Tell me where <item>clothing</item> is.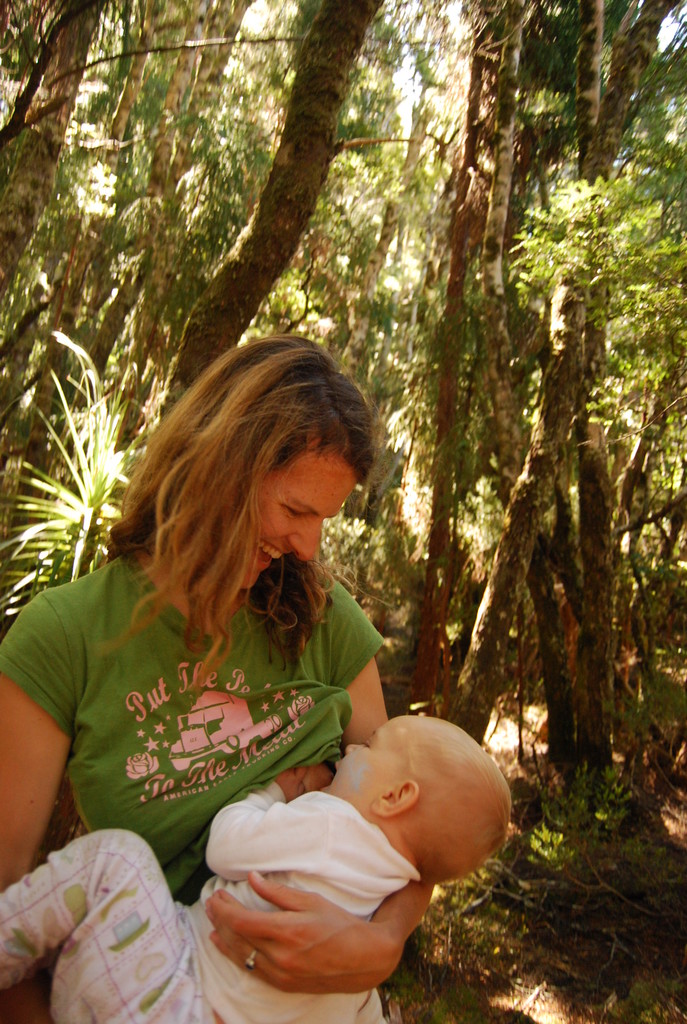
<item>clothing</item> is at bbox=[28, 545, 407, 900].
